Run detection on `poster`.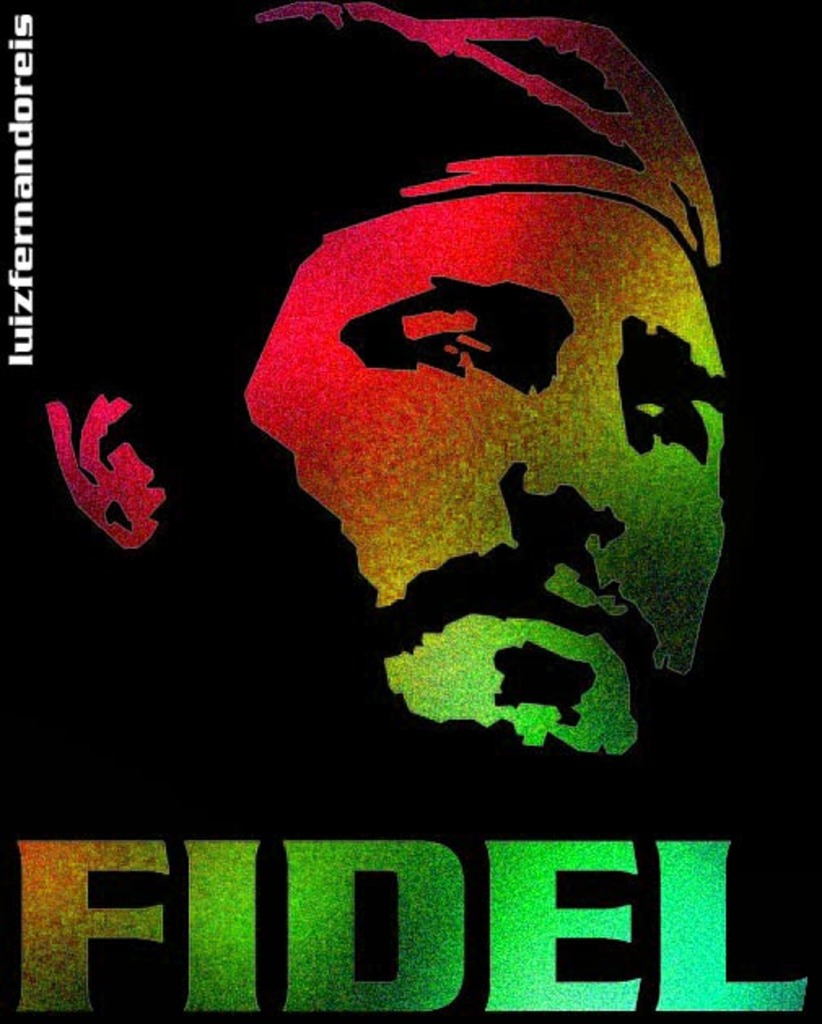
Result: bbox(0, 0, 820, 1022).
